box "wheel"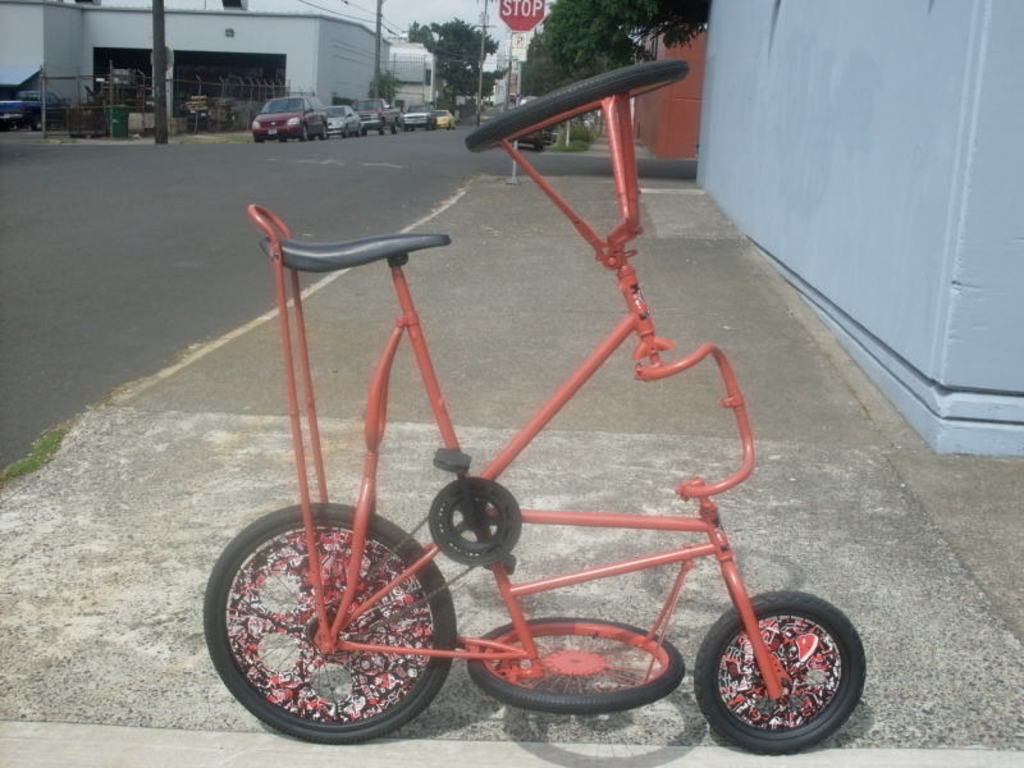
467,60,691,154
